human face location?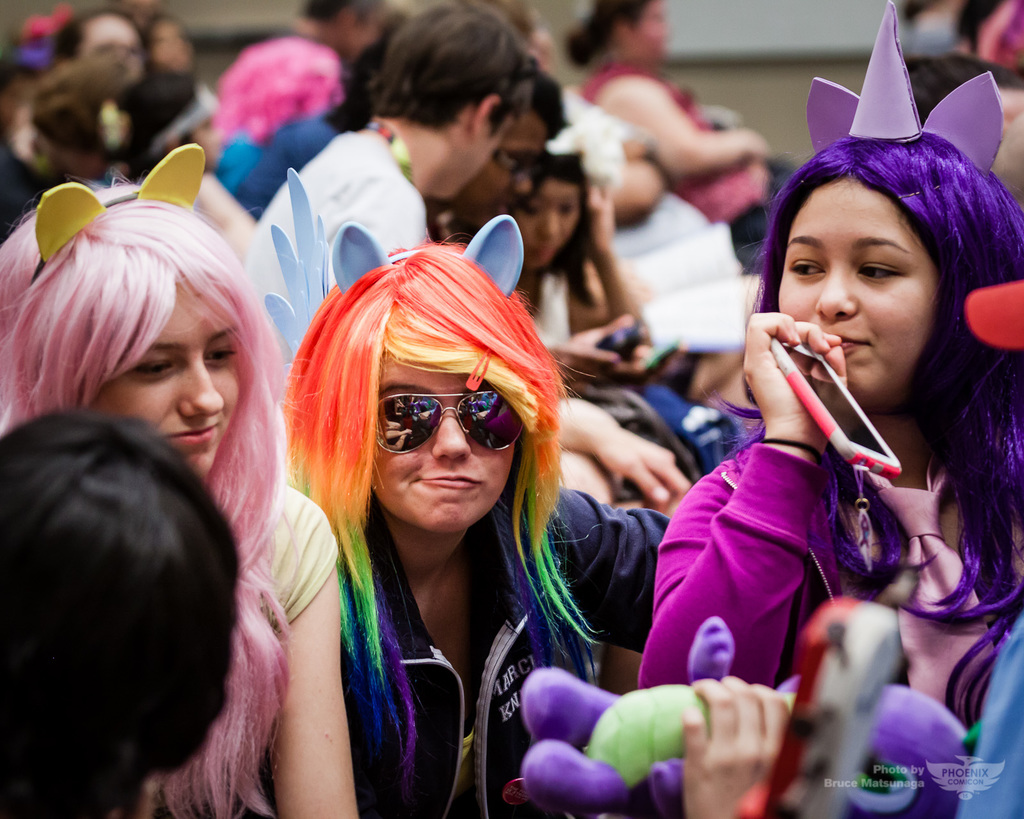
{"left": 778, "top": 174, "right": 931, "bottom": 411}
